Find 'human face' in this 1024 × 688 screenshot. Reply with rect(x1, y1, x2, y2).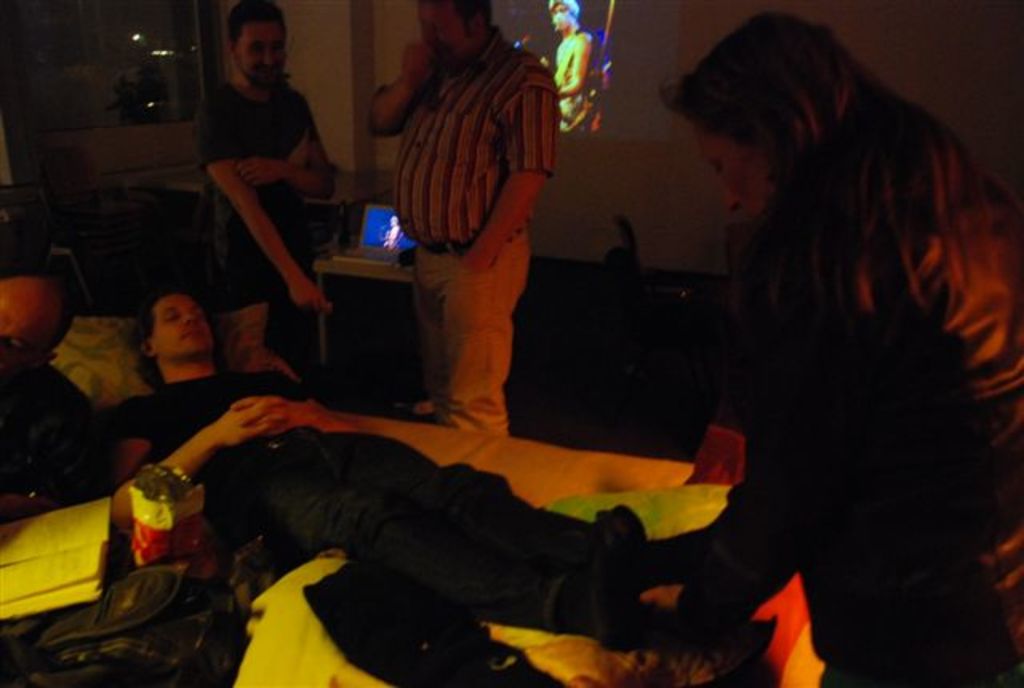
rect(237, 24, 286, 94).
